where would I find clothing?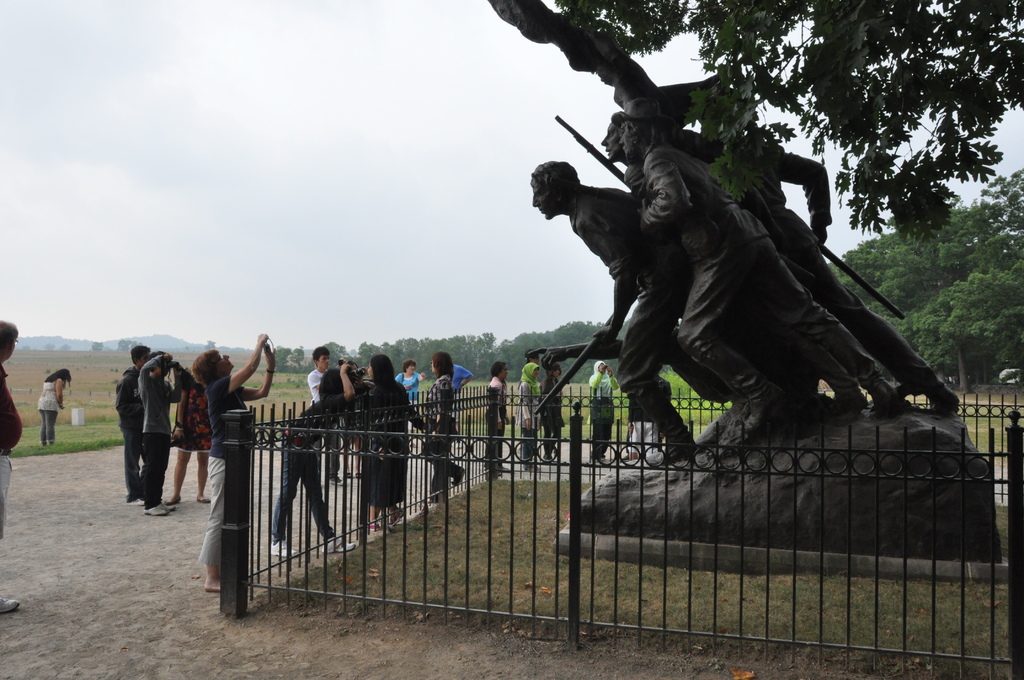
At [left=39, top=380, right=61, bottom=441].
